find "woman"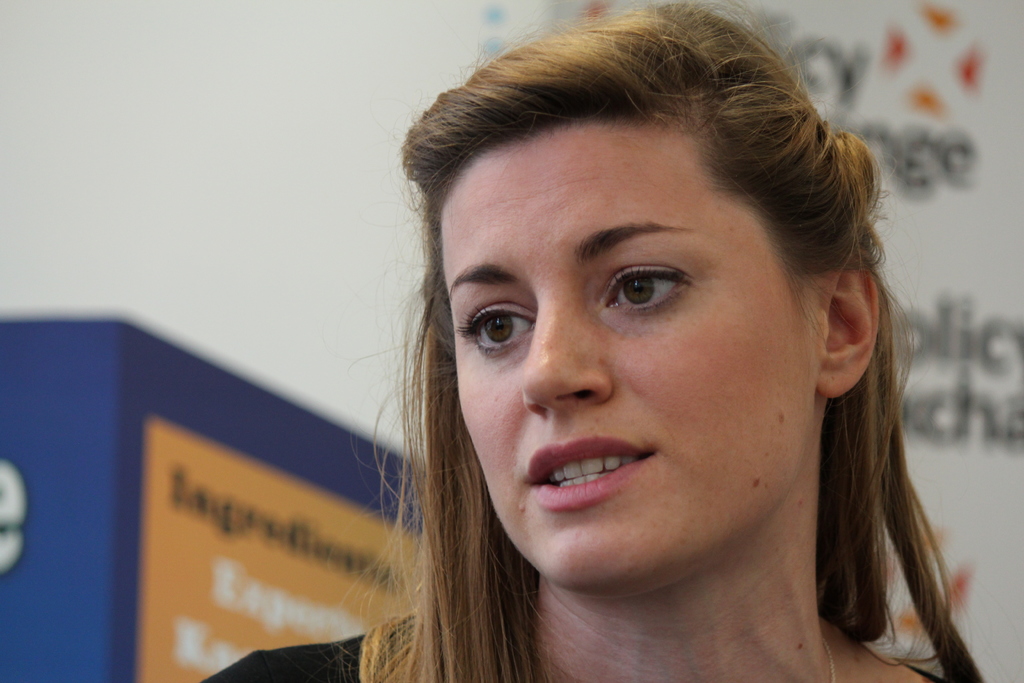
(199,1,986,682)
